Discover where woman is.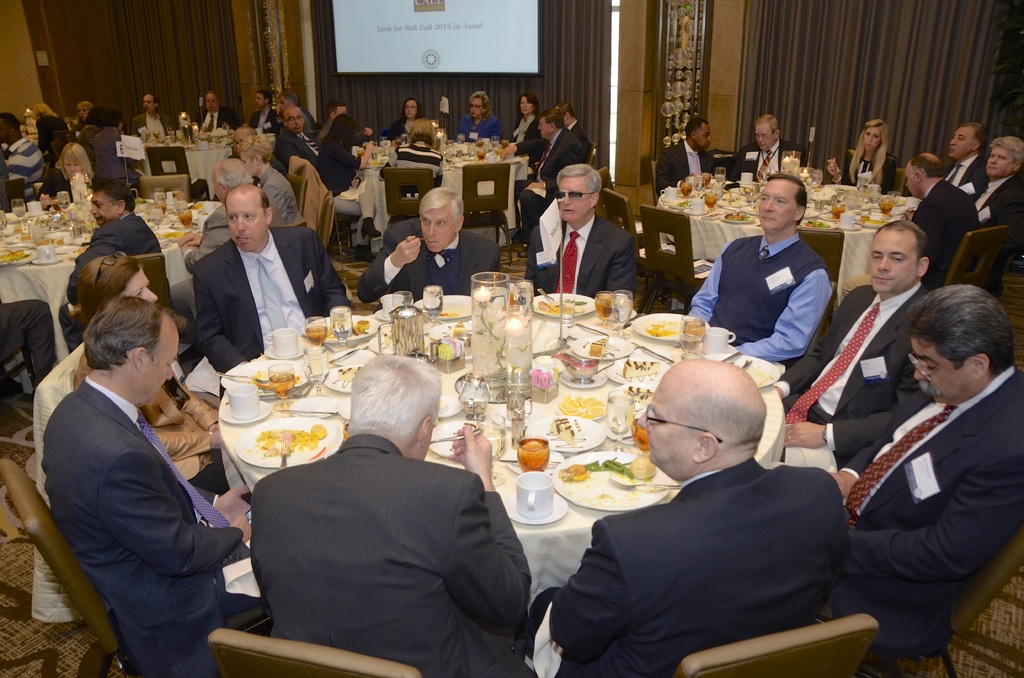
Discovered at bbox(379, 113, 447, 210).
